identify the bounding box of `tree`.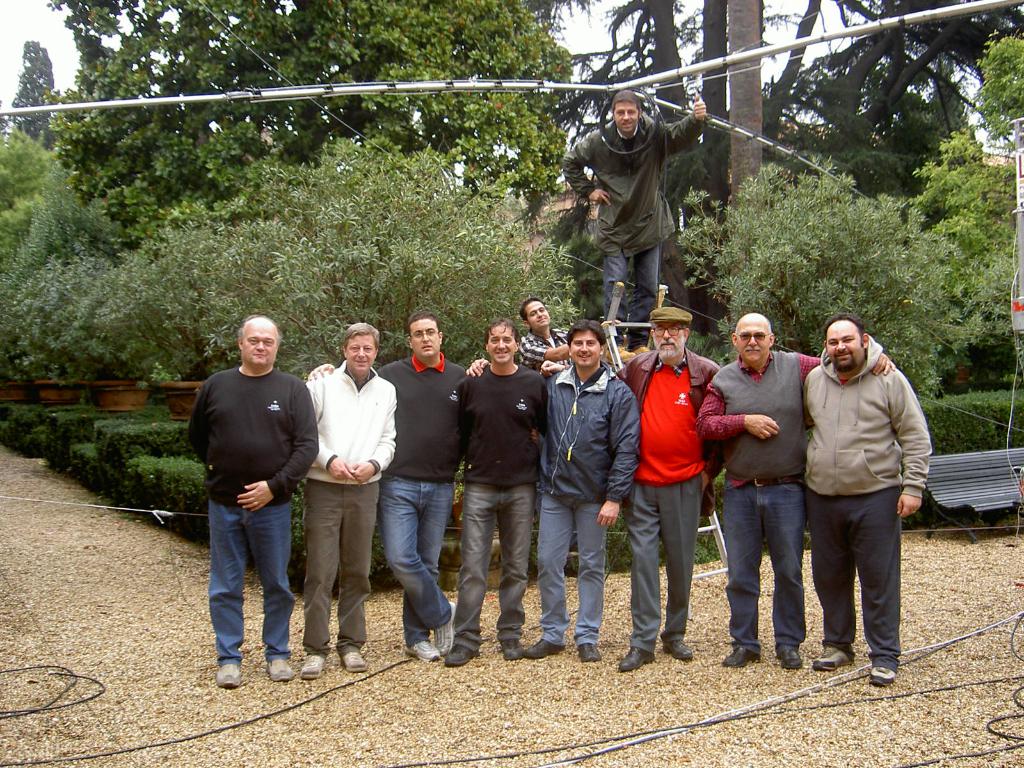
[909,134,1023,352].
